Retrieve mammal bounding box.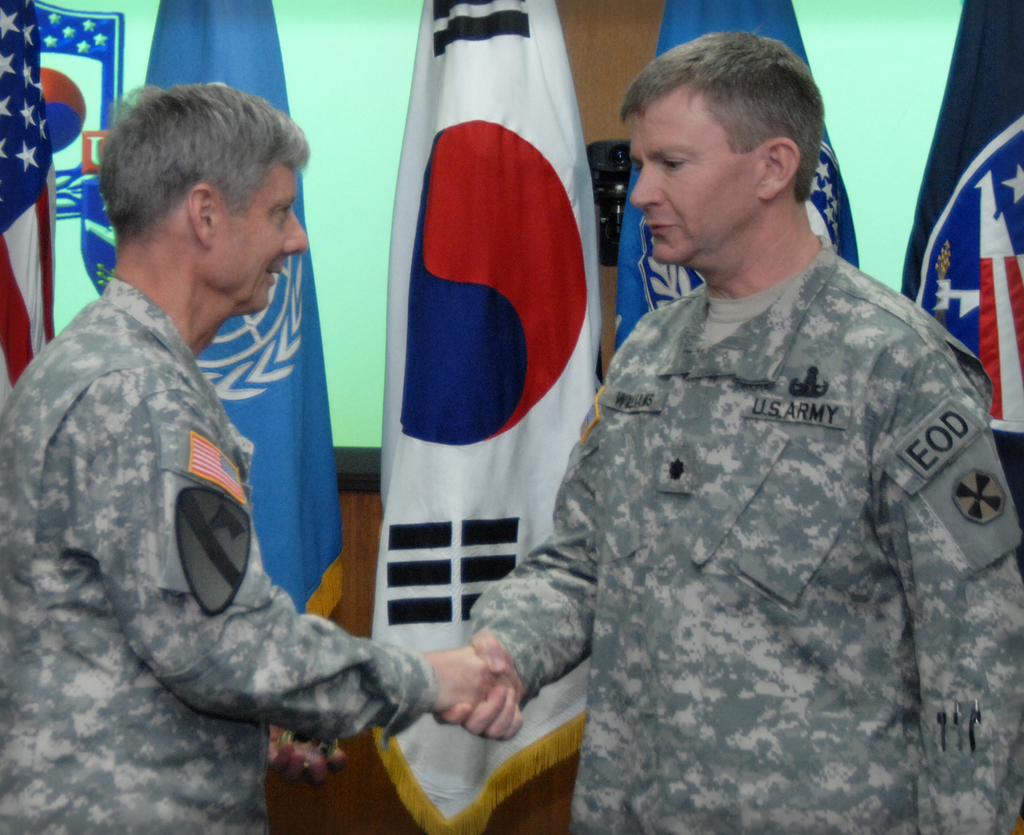
Bounding box: x1=431, y1=18, x2=1023, y2=834.
